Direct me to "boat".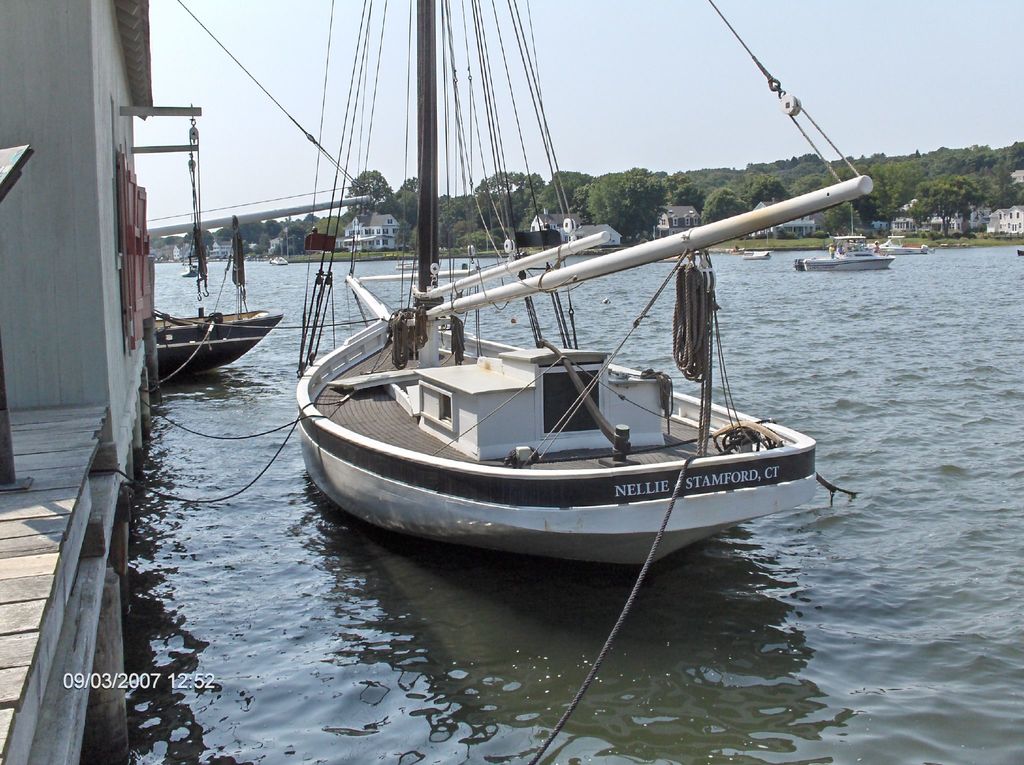
Direction: region(870, 231, 938, 256).
